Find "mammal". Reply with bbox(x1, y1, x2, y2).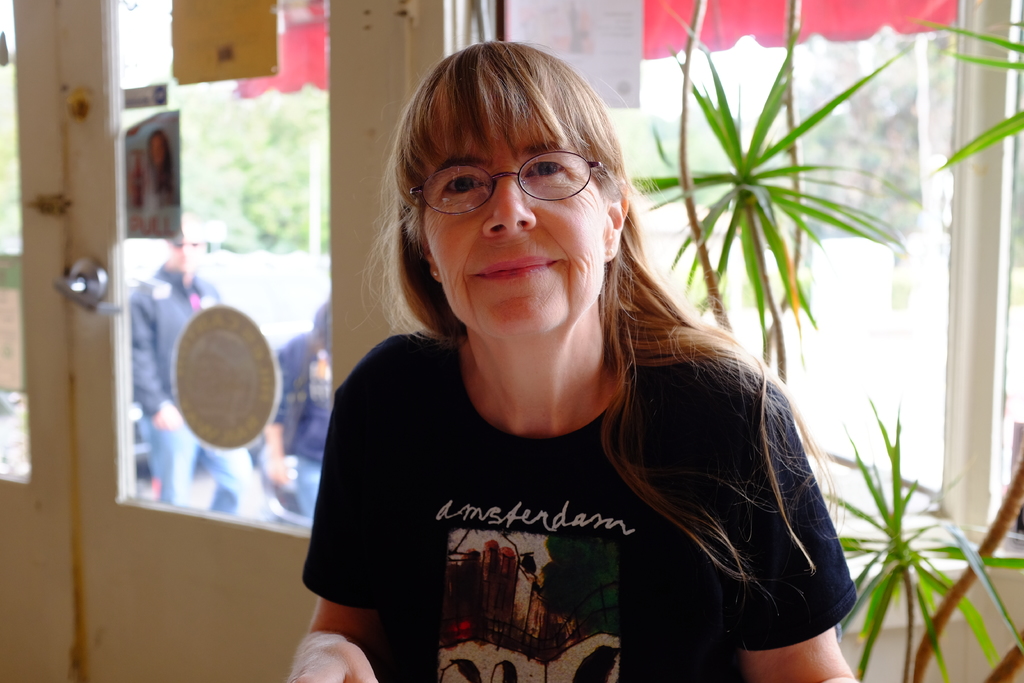
bbox(129, 126, 179, 236).
